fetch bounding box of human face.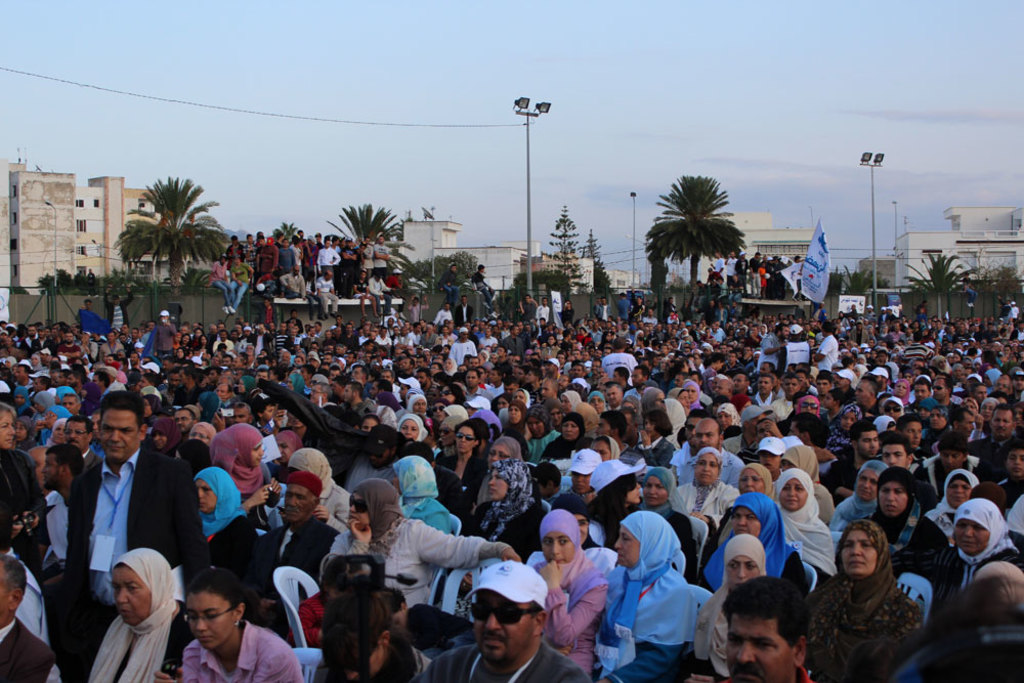
Bbox: [788, 424, 806, 442].
